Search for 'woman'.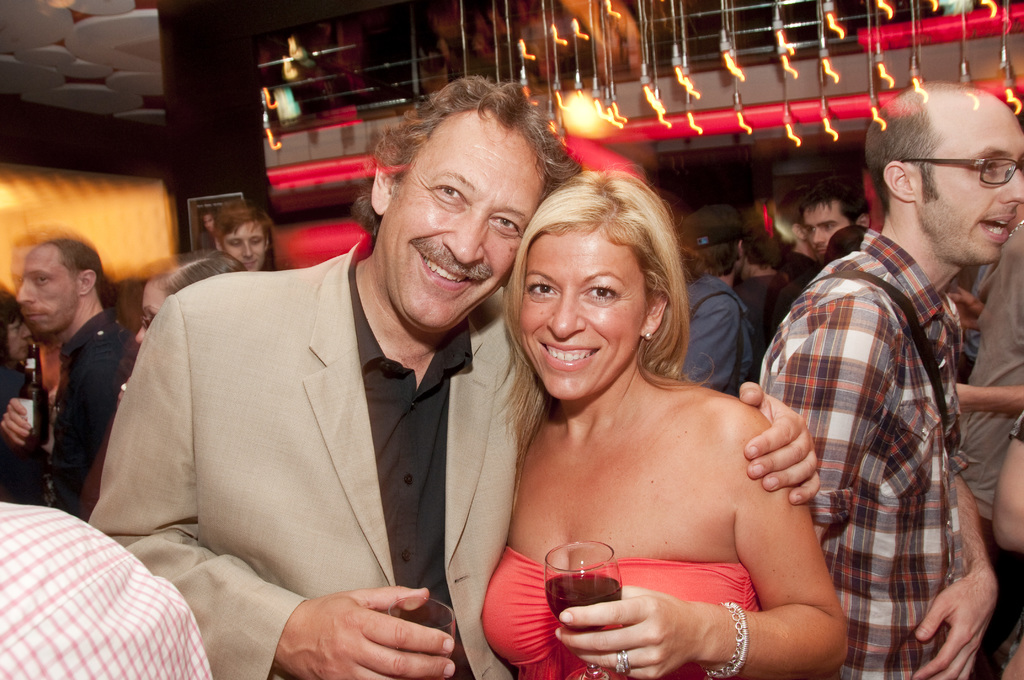
Found at [x1=0, y1=296, x2=39, y2=503].
